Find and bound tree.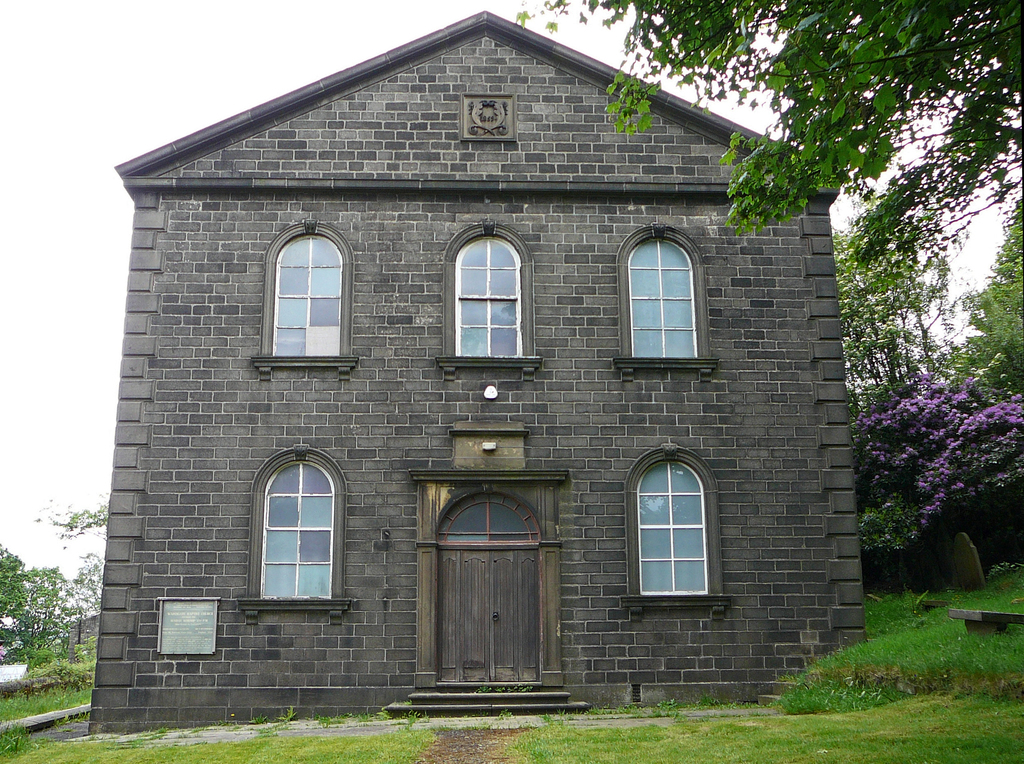
Bound: rect(880, 352, 1023, 589).
